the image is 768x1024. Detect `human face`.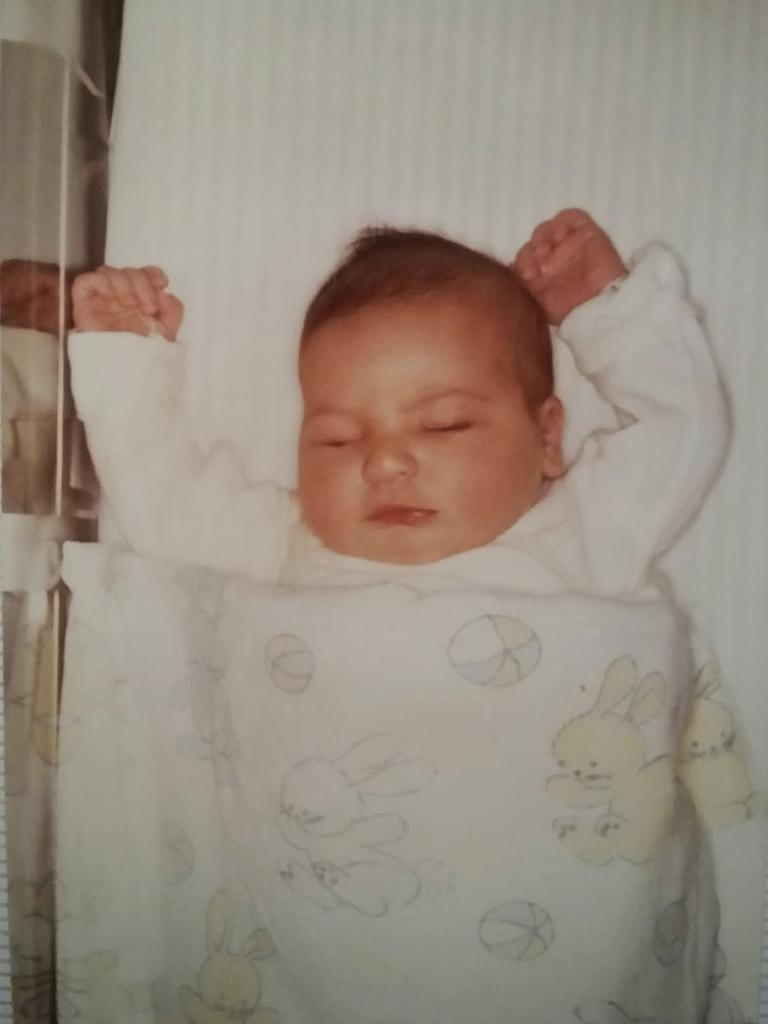
Detection: (left=299, top=295, right=548, bottom=567).
